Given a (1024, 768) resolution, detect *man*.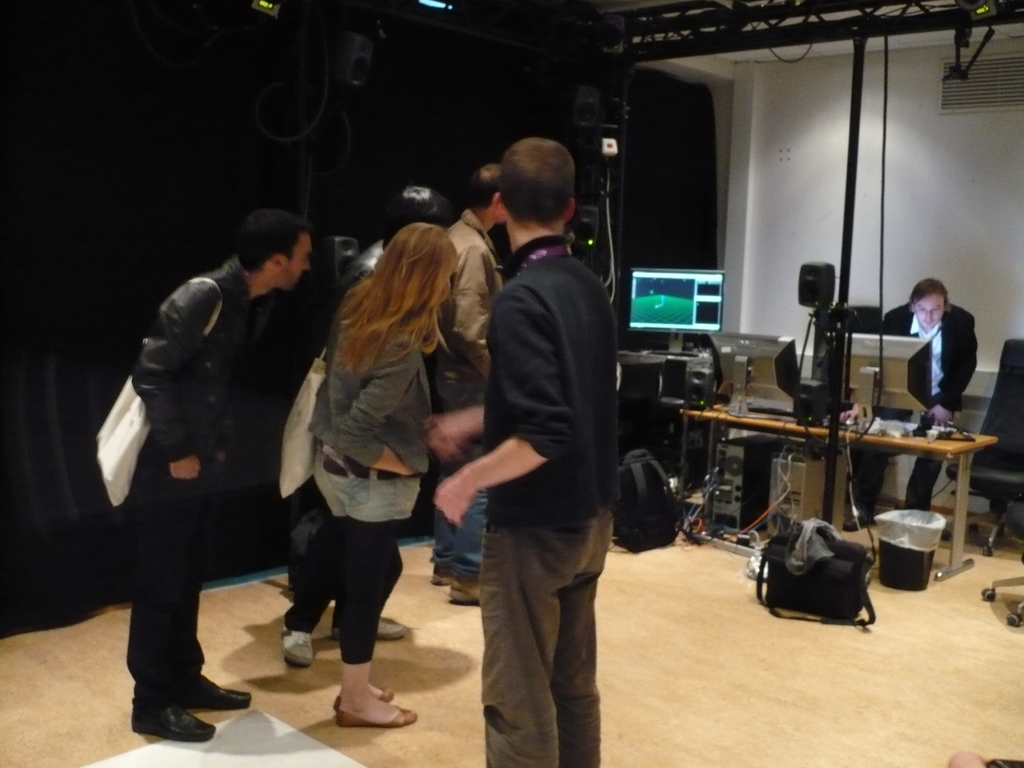
(left=420, top=135, right=624, bottom=767).
